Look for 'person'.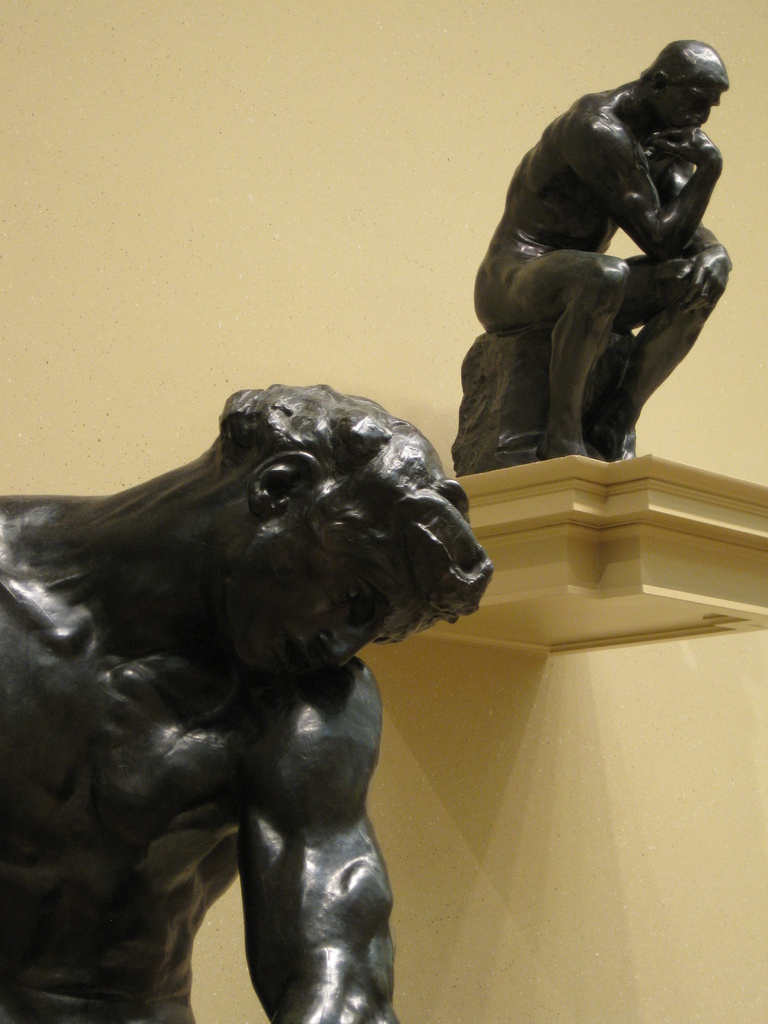
Found: rect(458, 29, 749, 489).
